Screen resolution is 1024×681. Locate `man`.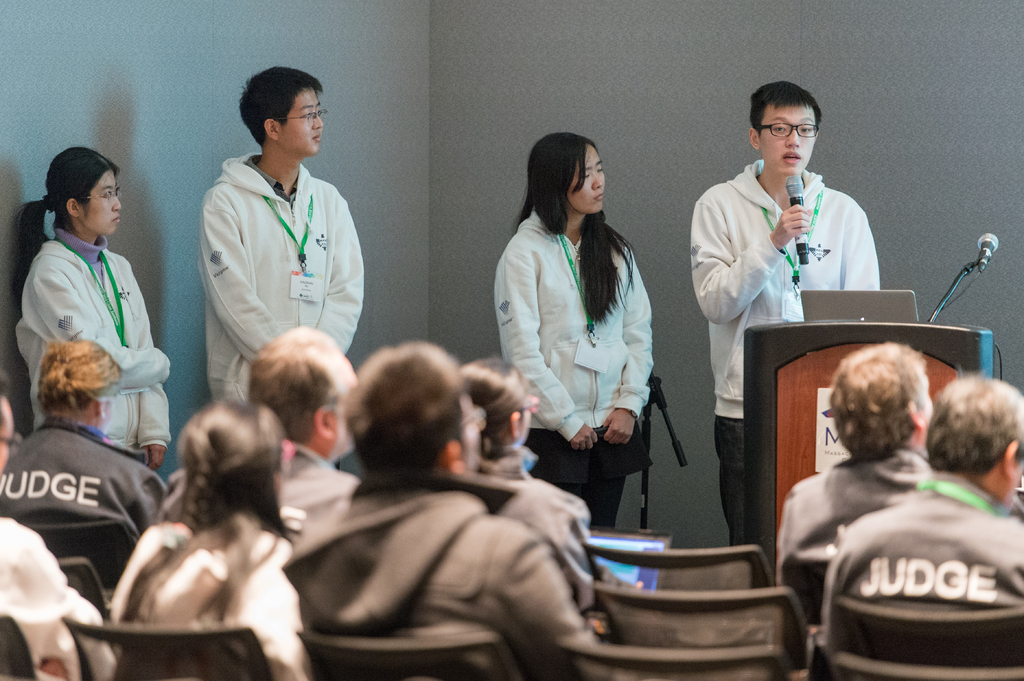
[left=776, top=343, right=941, bottom=566].
